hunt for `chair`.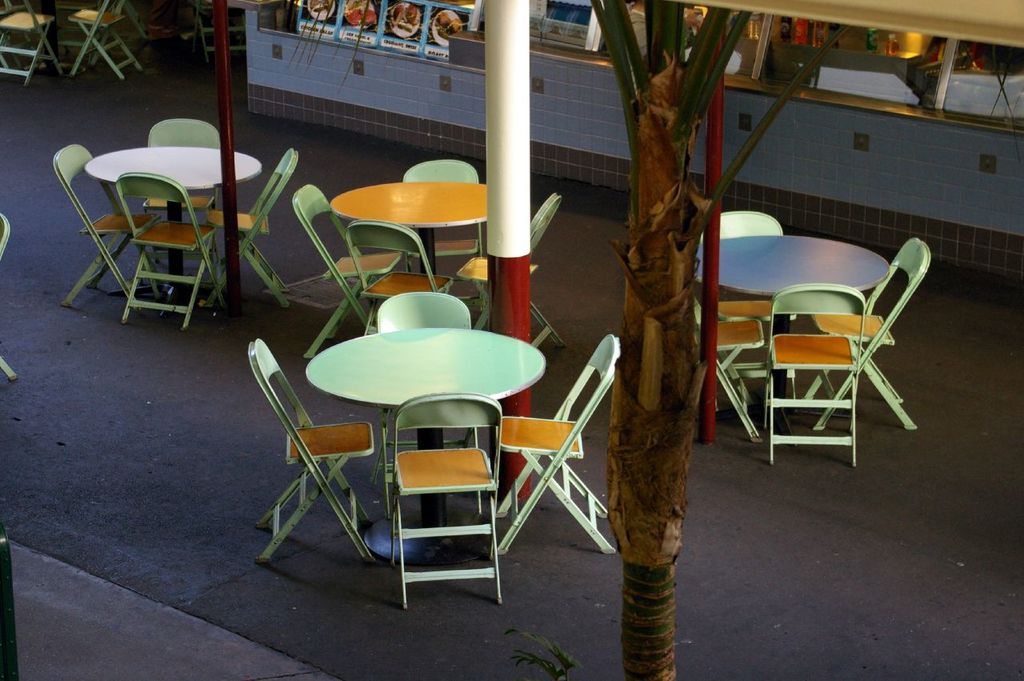
Hunted down at [186, 0, 247, 58].
